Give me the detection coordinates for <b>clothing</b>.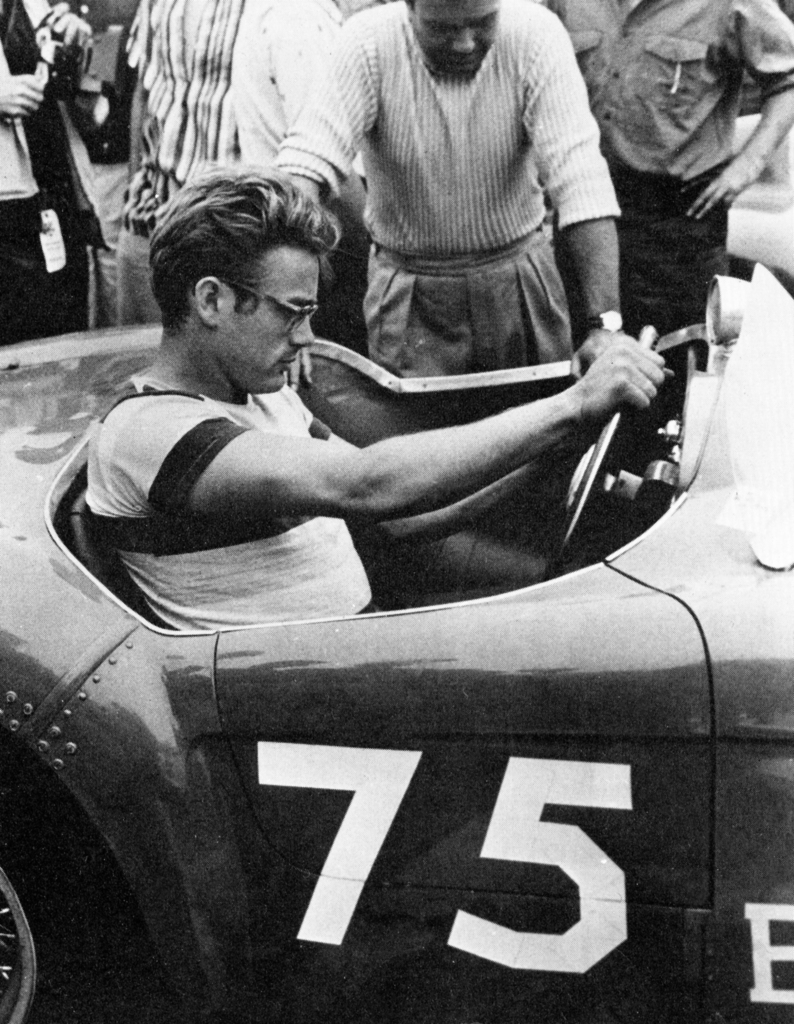
rect(0, 0, 109, 345).
